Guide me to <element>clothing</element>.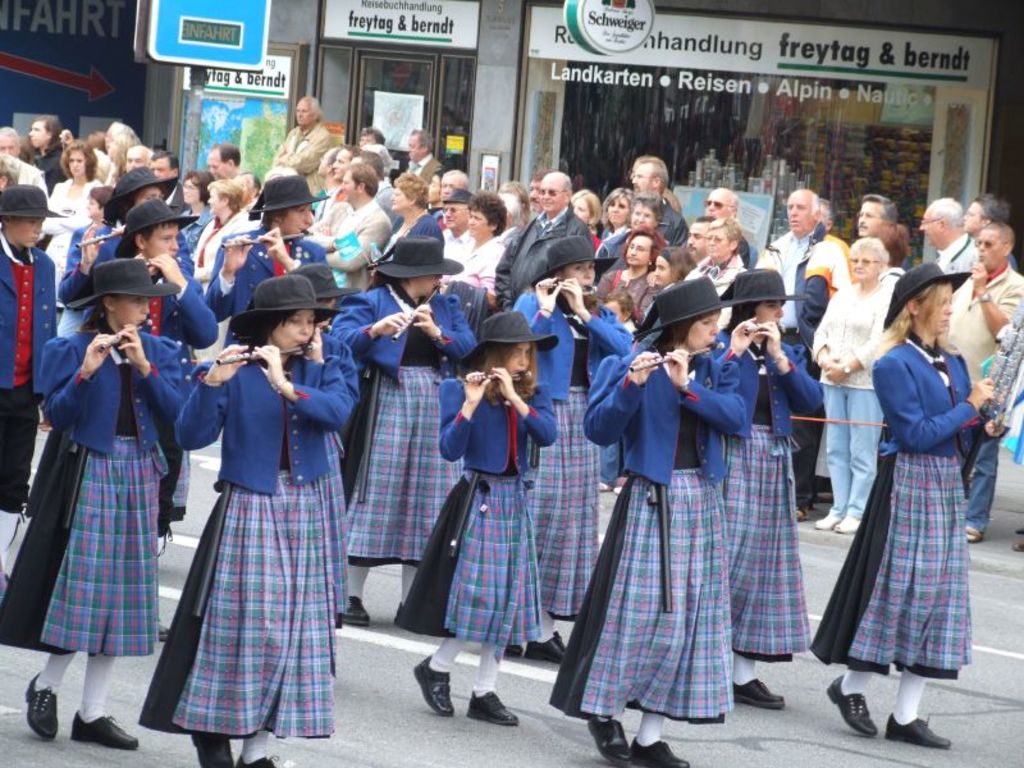
Guidance: (left=943, top=266, right=1023, bottom=535).
